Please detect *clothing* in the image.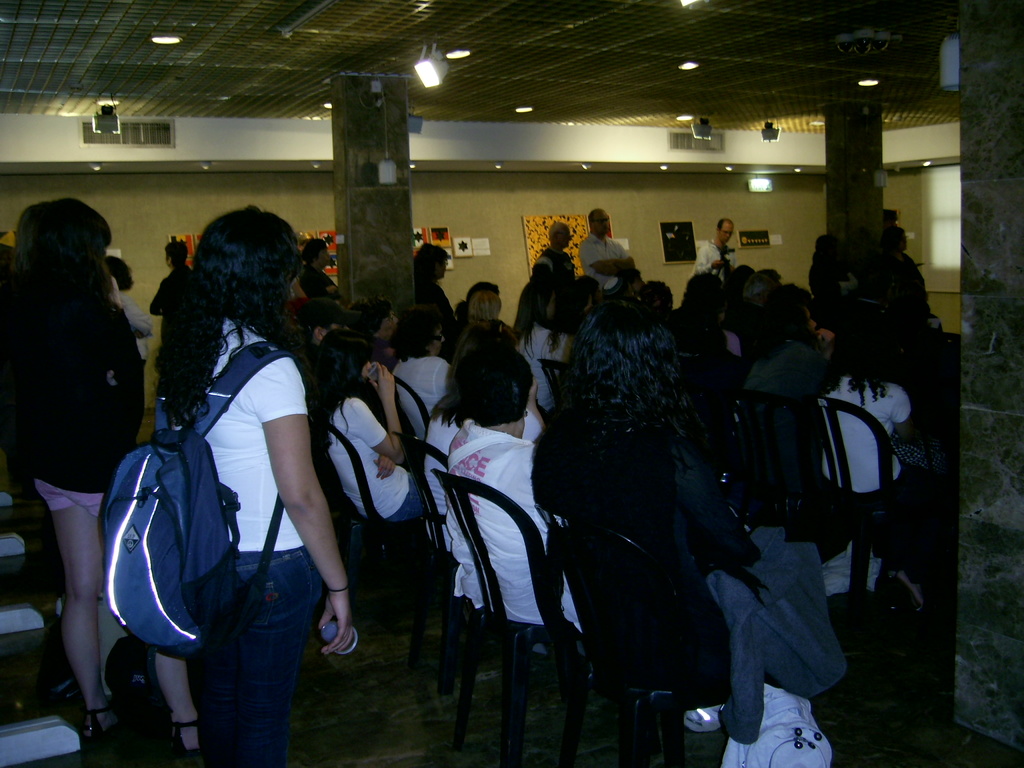
8, 276, 154, 498.
